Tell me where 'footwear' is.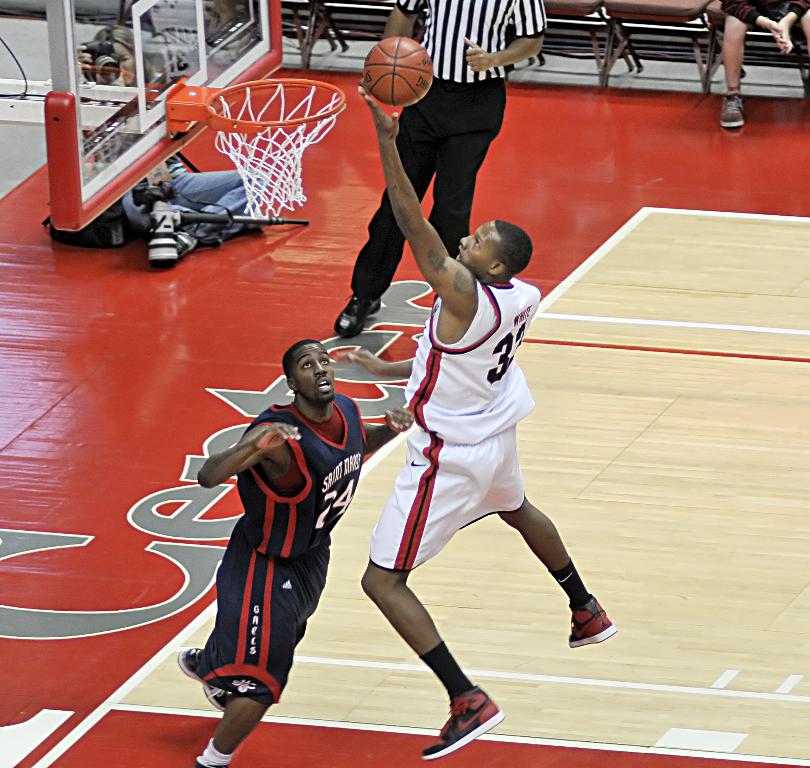
'footwear' is at box(338, 290, 389, 332).
